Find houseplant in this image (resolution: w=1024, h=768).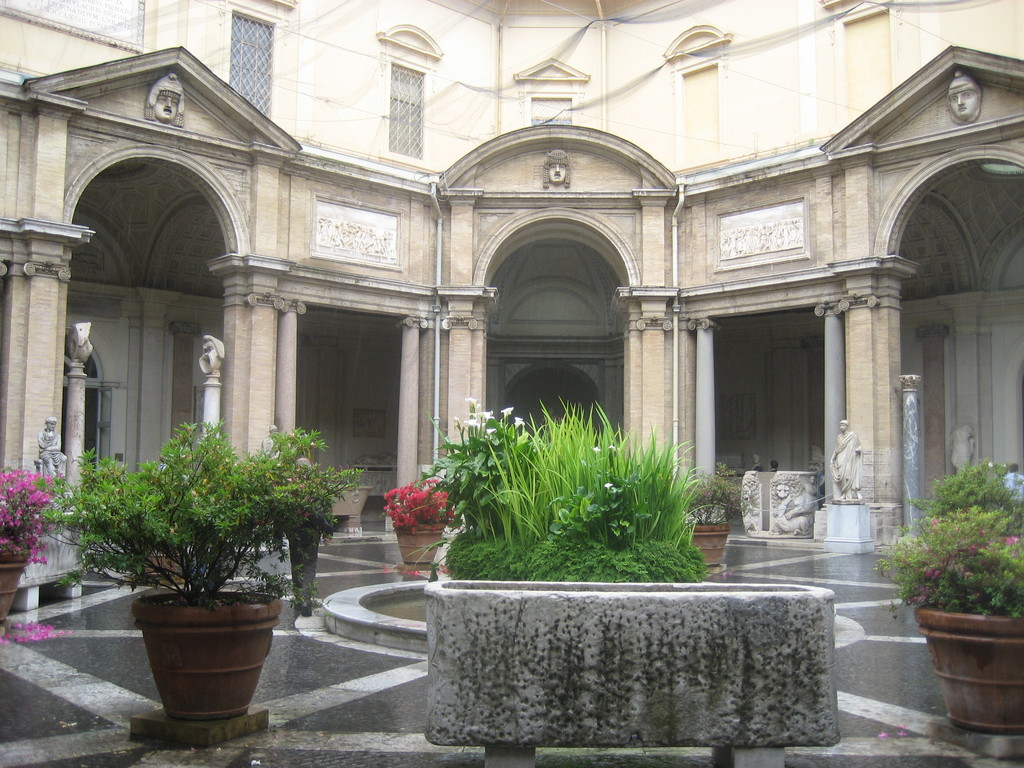
<region>431, 392, 735, 598</region>.
